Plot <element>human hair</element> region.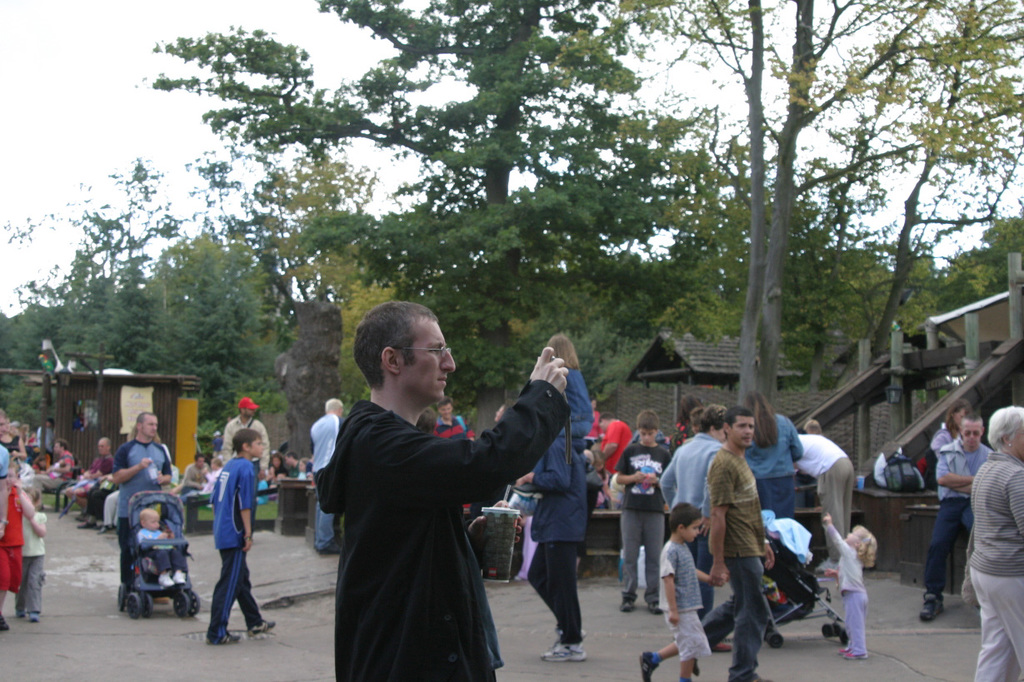
Plotted at select_region(325, 397, 344, 413).
